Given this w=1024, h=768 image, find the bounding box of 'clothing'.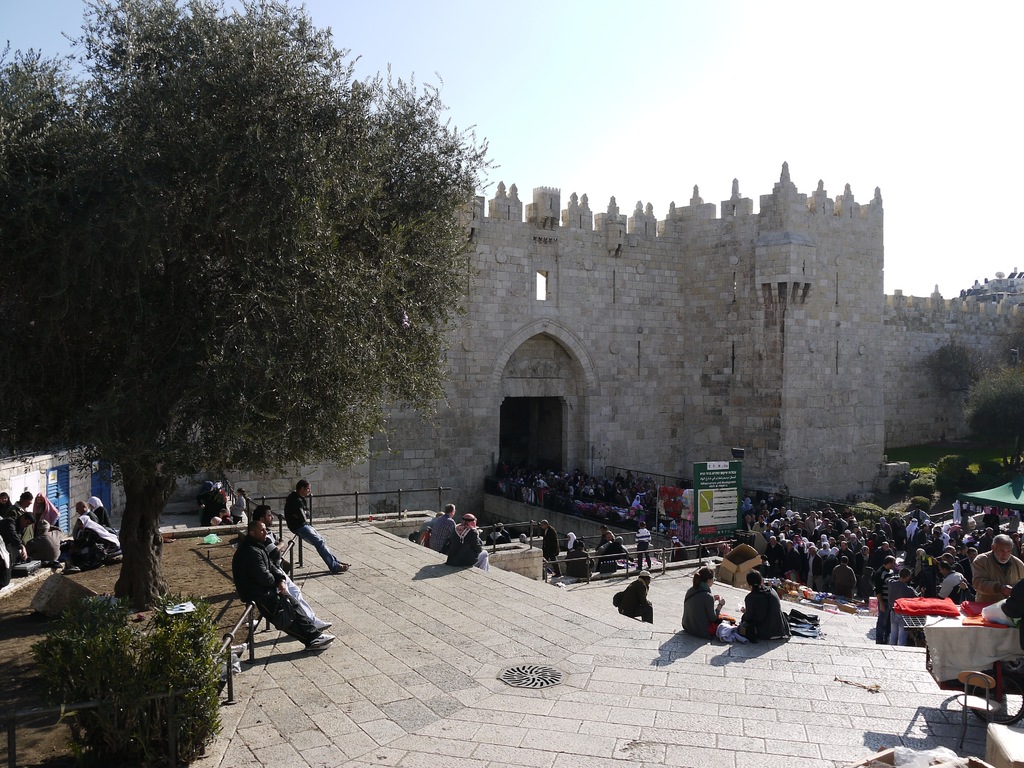
select_region(427, 514, 455, 552).
